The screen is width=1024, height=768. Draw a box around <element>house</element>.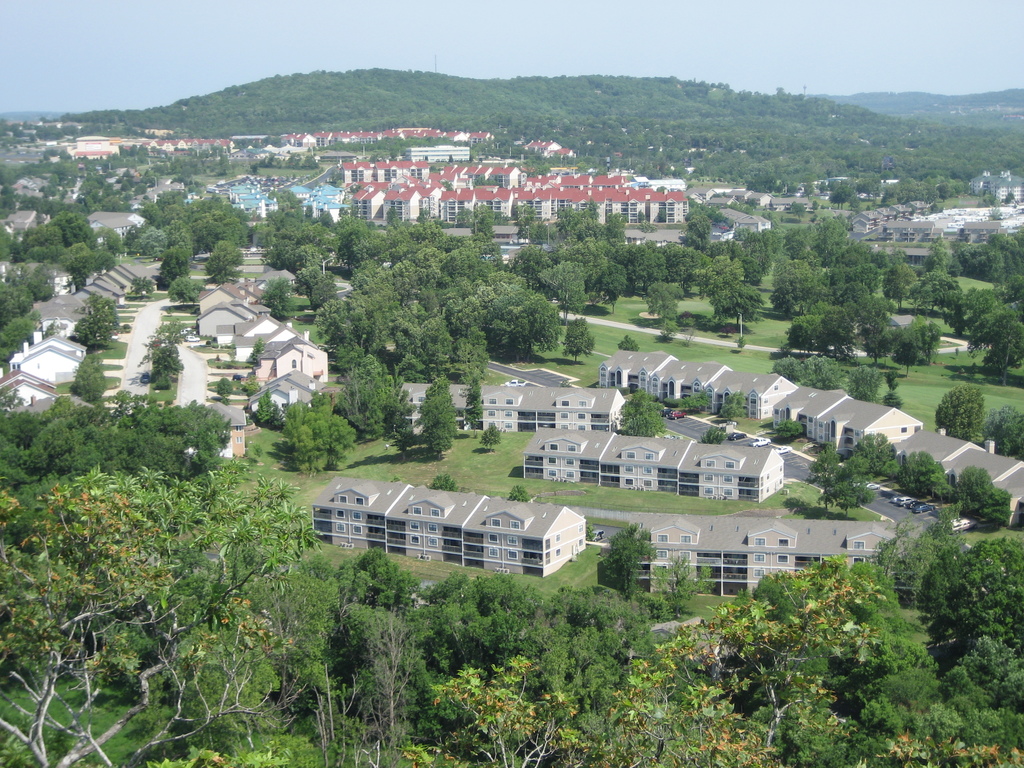
[left=259, top=330, right=330, bottom=391].
